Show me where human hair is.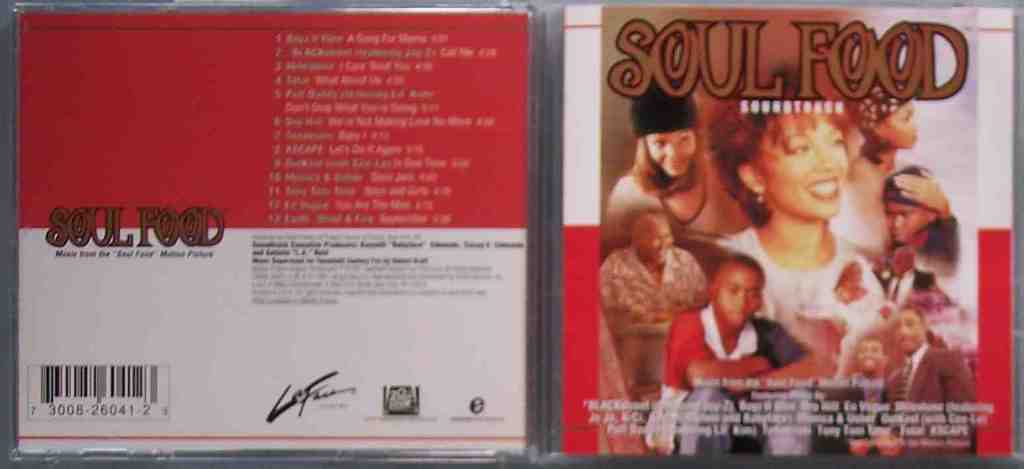
human hair is at crop(628, 136, 709, 197).
